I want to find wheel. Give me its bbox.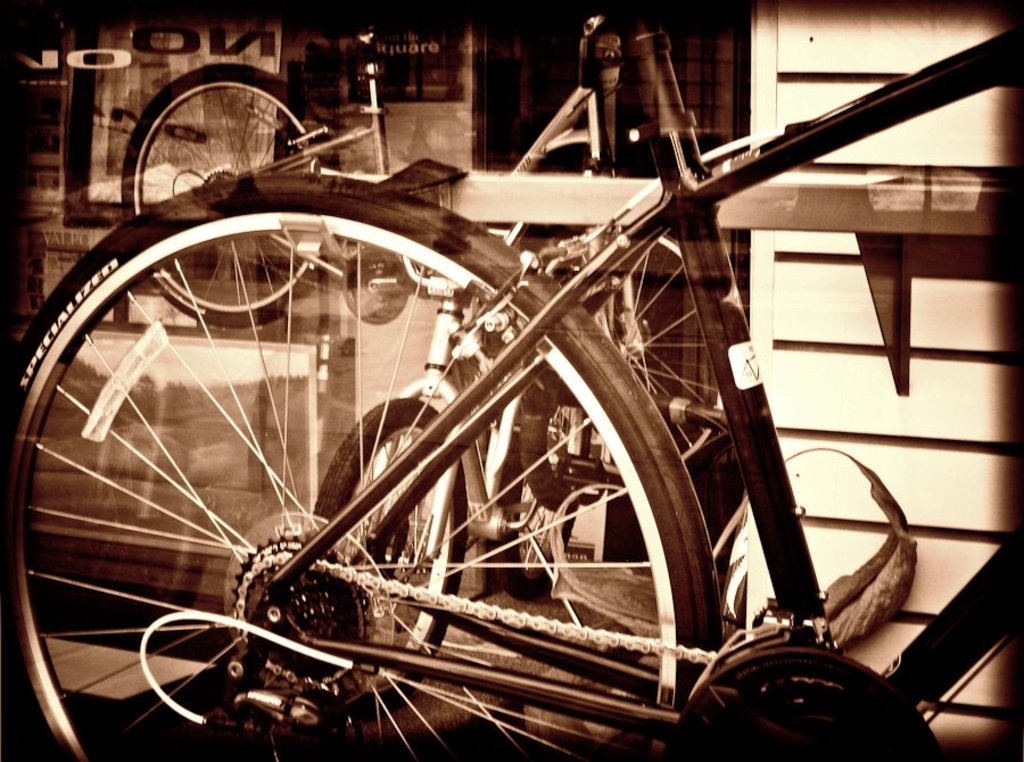
left=117, top=58, right=335, bottom=330.
